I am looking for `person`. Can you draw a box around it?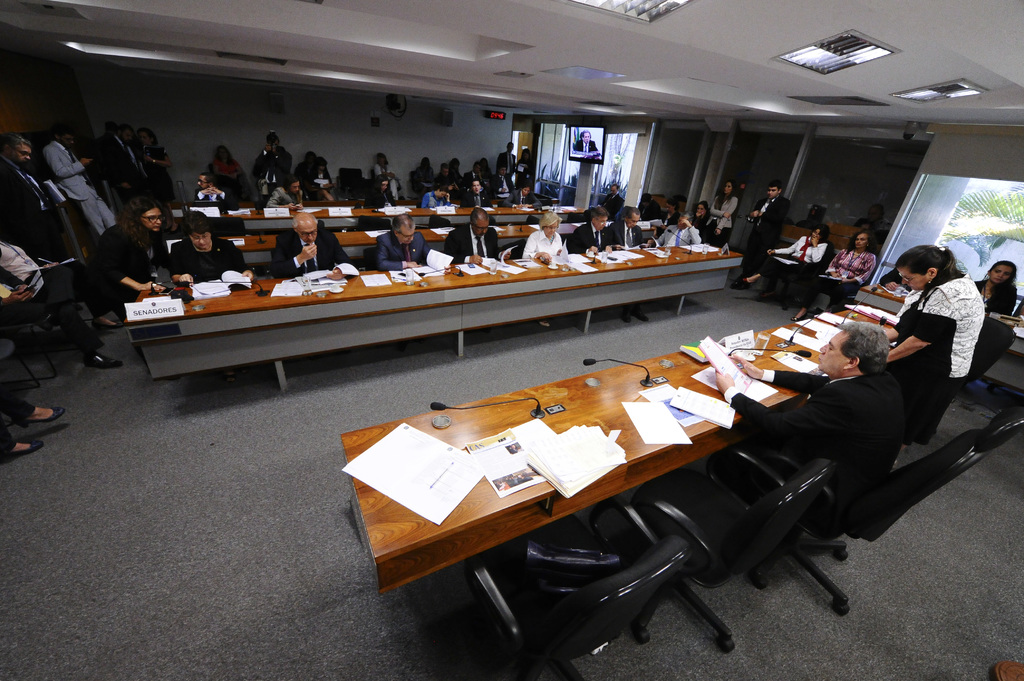
Sure, the bounding box is {"left": 408, "top": 155, "right": 429, "bottom": 195}.
